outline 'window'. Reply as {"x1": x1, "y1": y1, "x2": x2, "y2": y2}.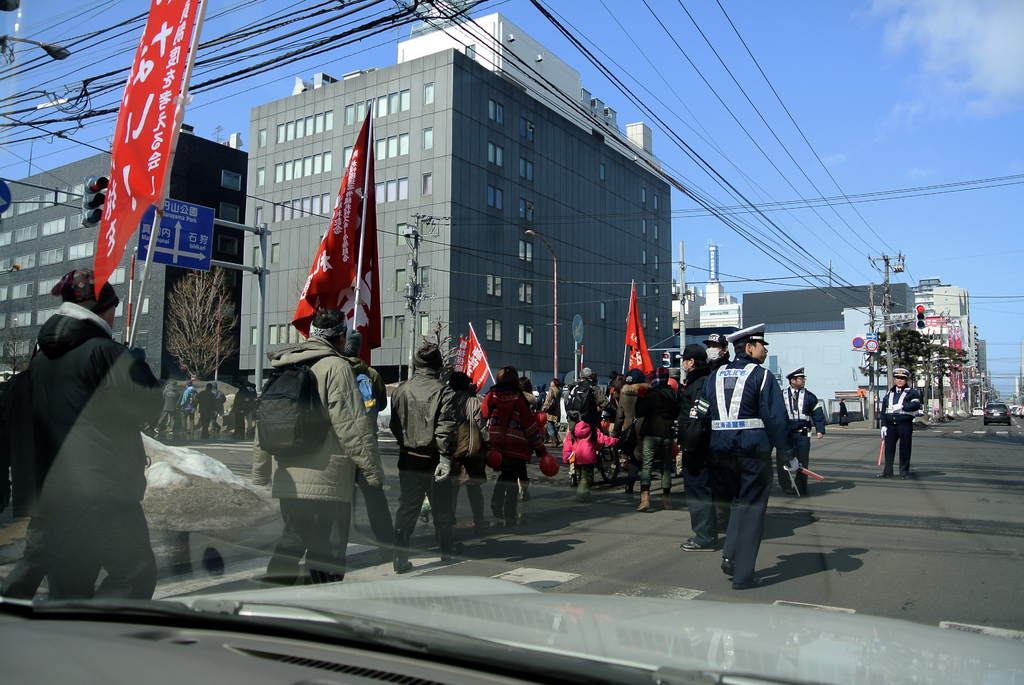
{"x1": 0, "y1": 313, "x2": 8, "y2": 329}.
